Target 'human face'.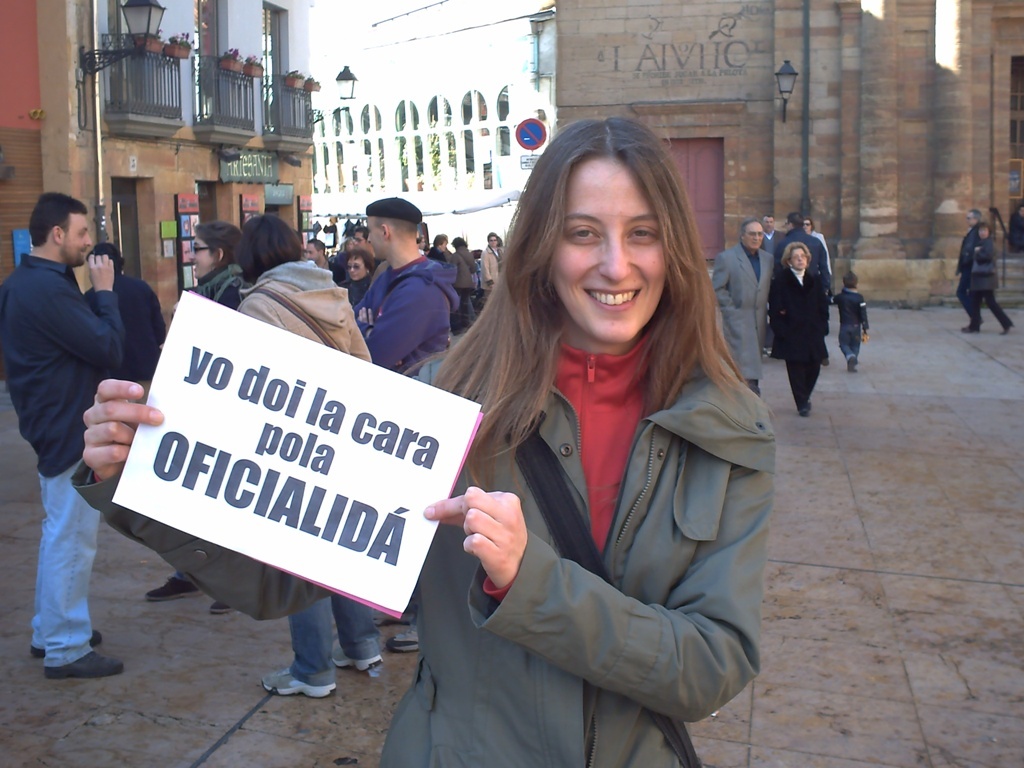
Target region: {"left": 189, "top": 234, "right": 215, "bottom": 276}.
